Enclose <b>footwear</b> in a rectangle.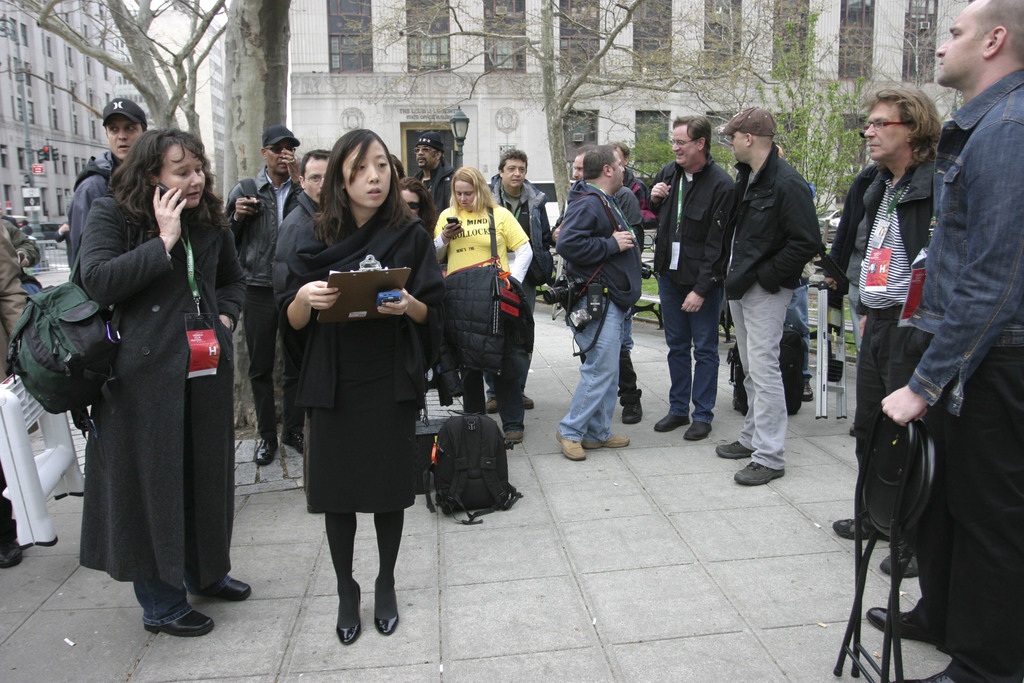
<bbox>586, 422, 637, 450</bbox>.
